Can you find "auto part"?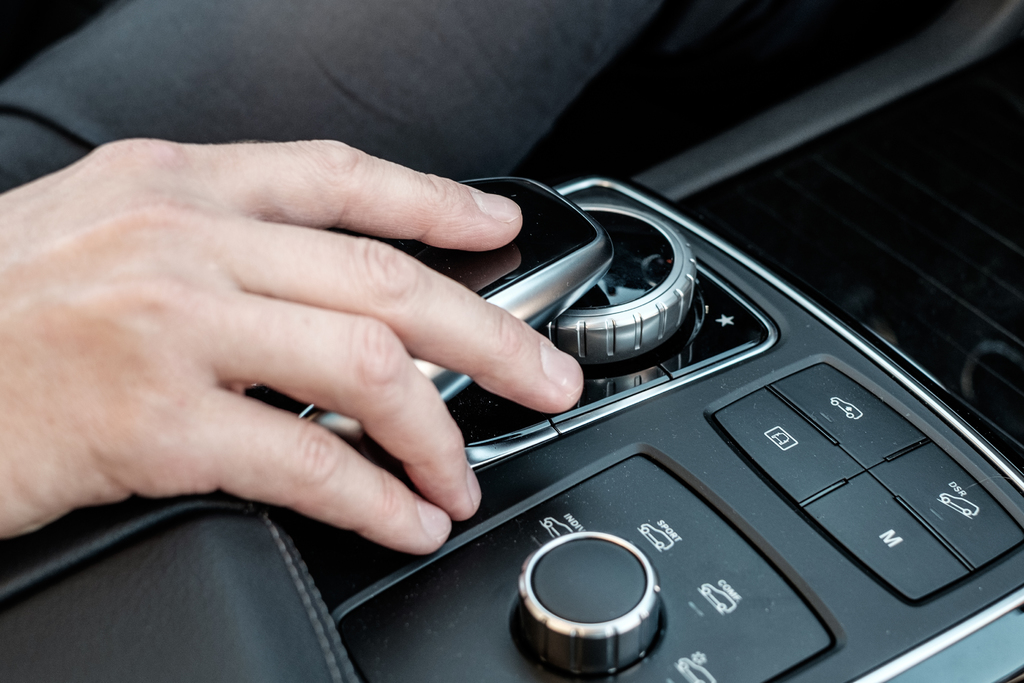
Yes, bounding box: <bbox>500, 170, 683, 368</bbox>.
